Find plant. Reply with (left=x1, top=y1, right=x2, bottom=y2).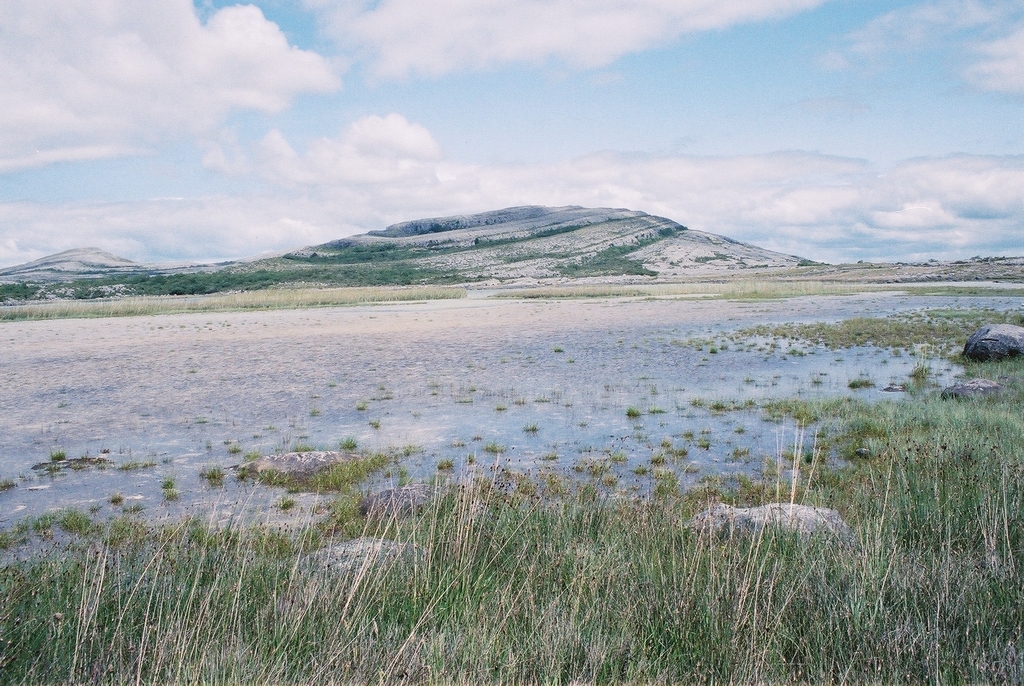
(left=486, top=442, right=508, bottom=455).
